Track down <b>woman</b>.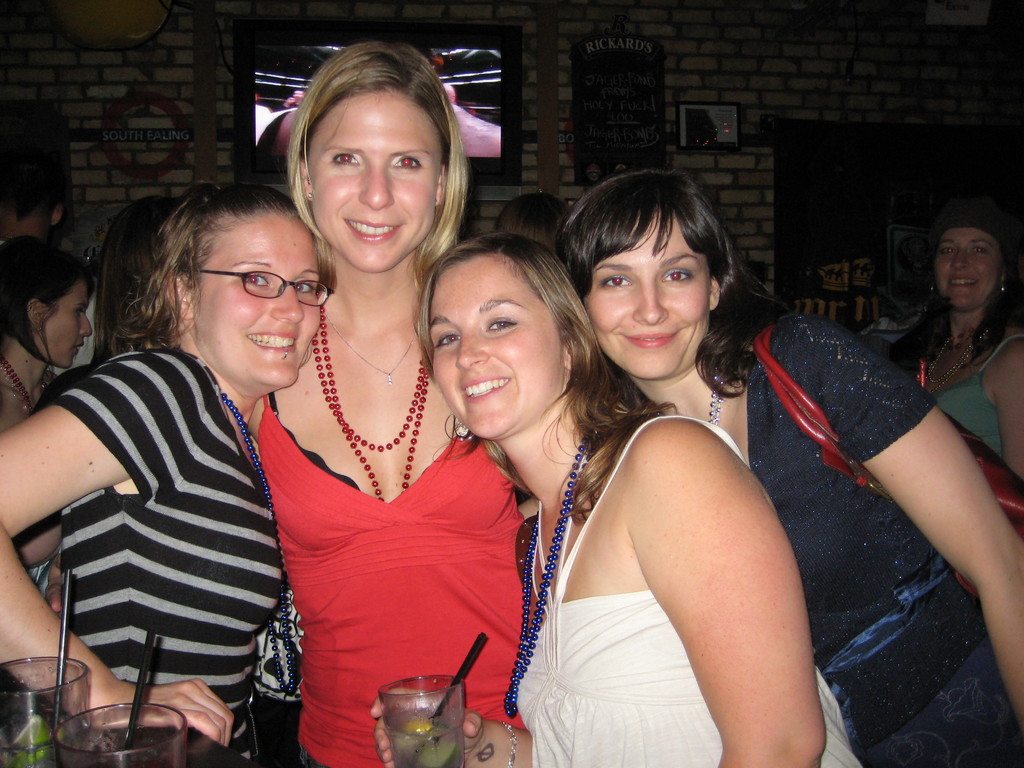
Tracked to region(32, 189, 200, 430).
